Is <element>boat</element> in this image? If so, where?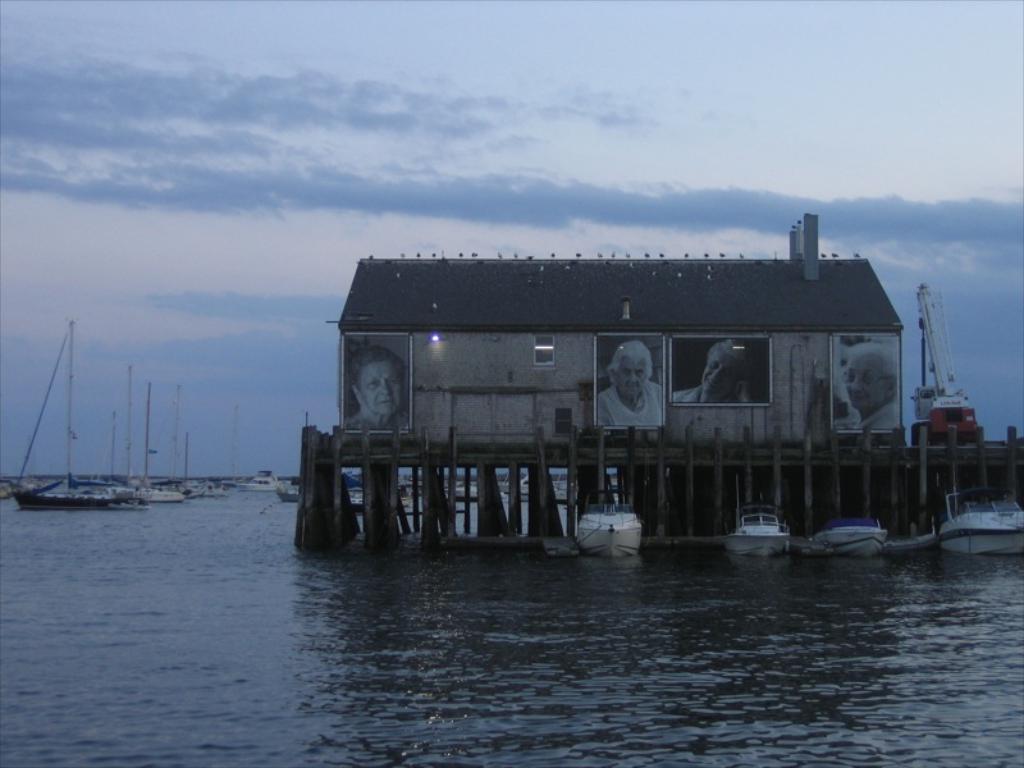
Yes, at (936, 489, 1023, 556).
